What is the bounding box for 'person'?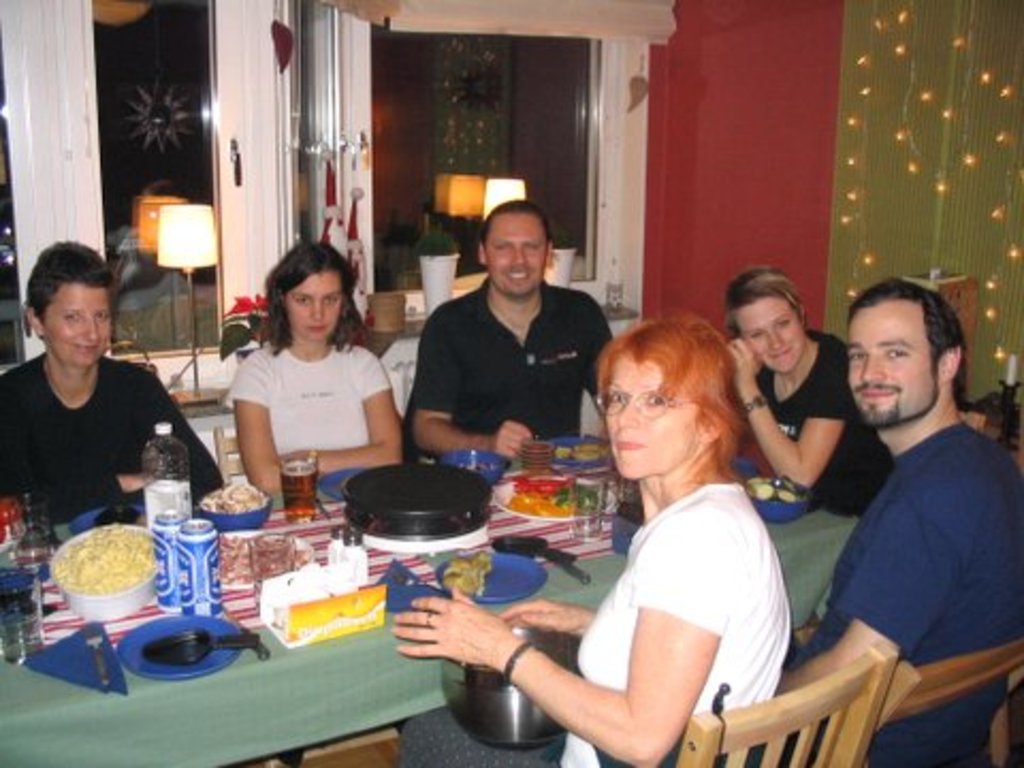
[6,235,190,576].
